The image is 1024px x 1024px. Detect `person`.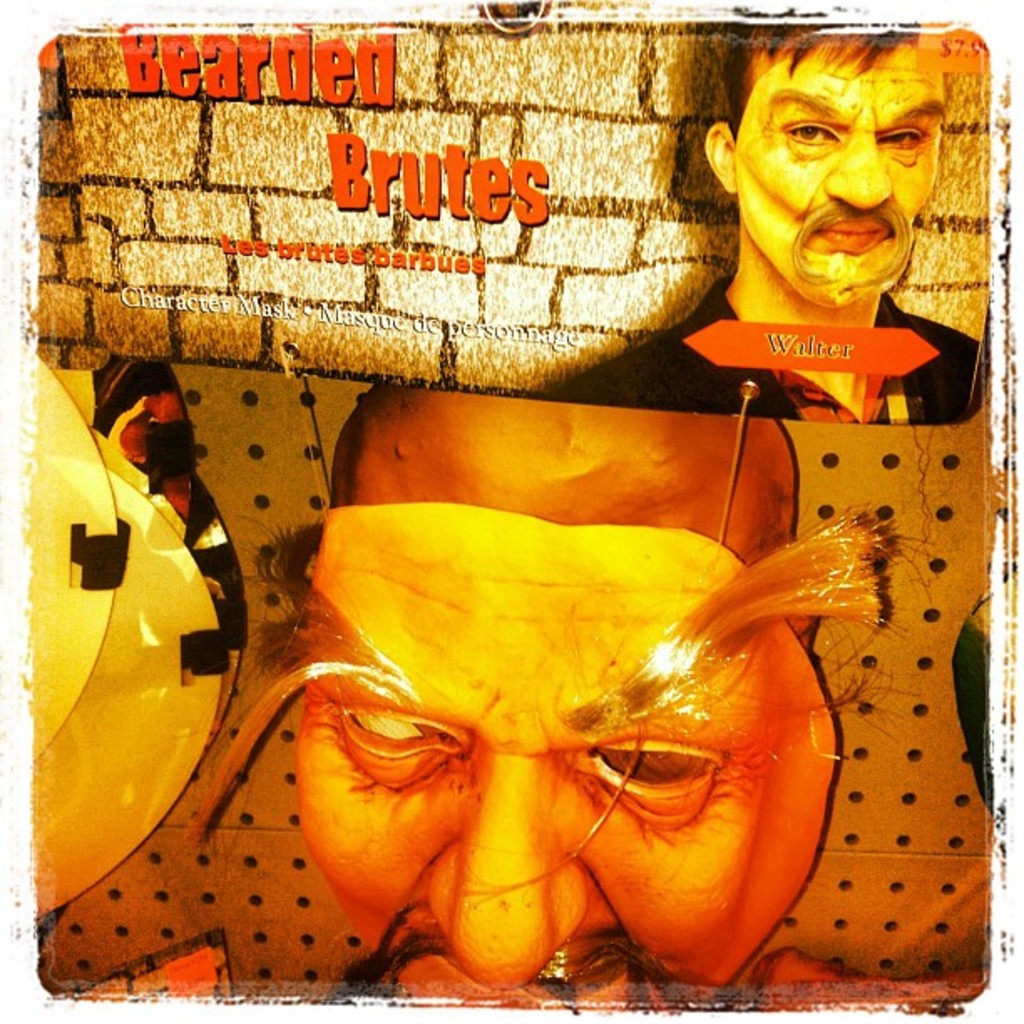
Detection: left=194, top=505, right=915, bottom=1009.
